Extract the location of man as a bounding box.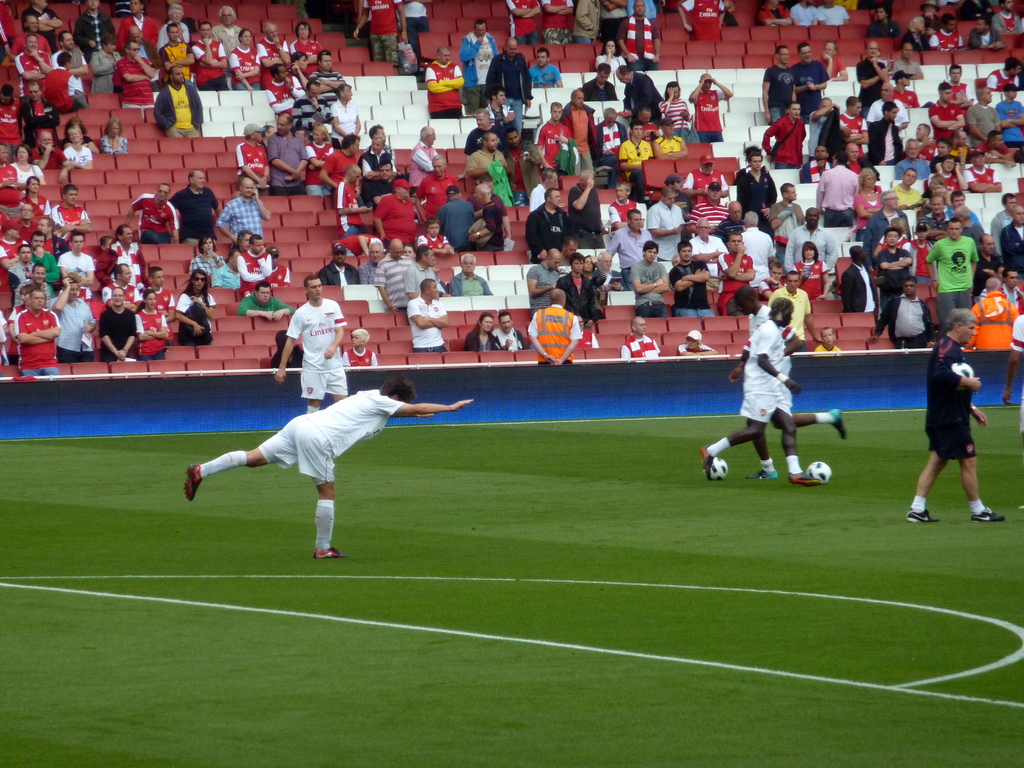
select_region(0, 203, 175, 378).
